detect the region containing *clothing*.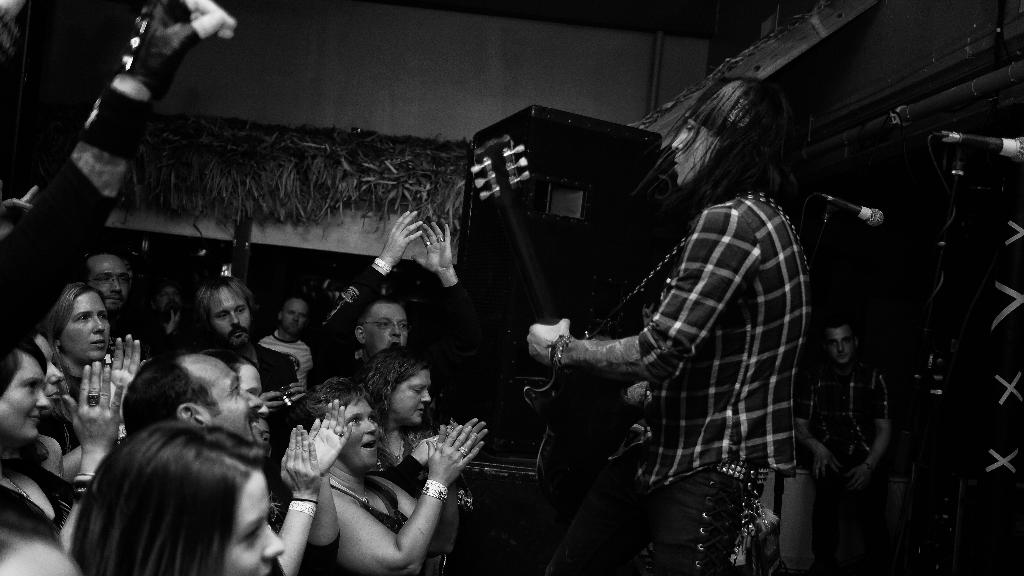
[642,194,812,572].
